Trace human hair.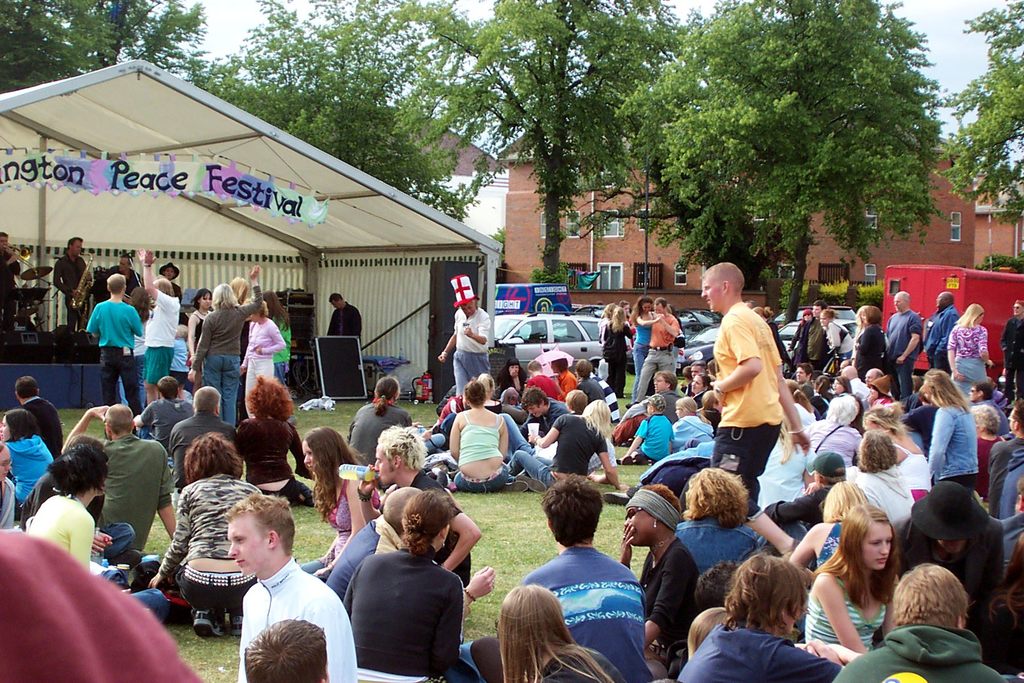
Traced to x1=643, y1=484, x2=678, y2=514.
